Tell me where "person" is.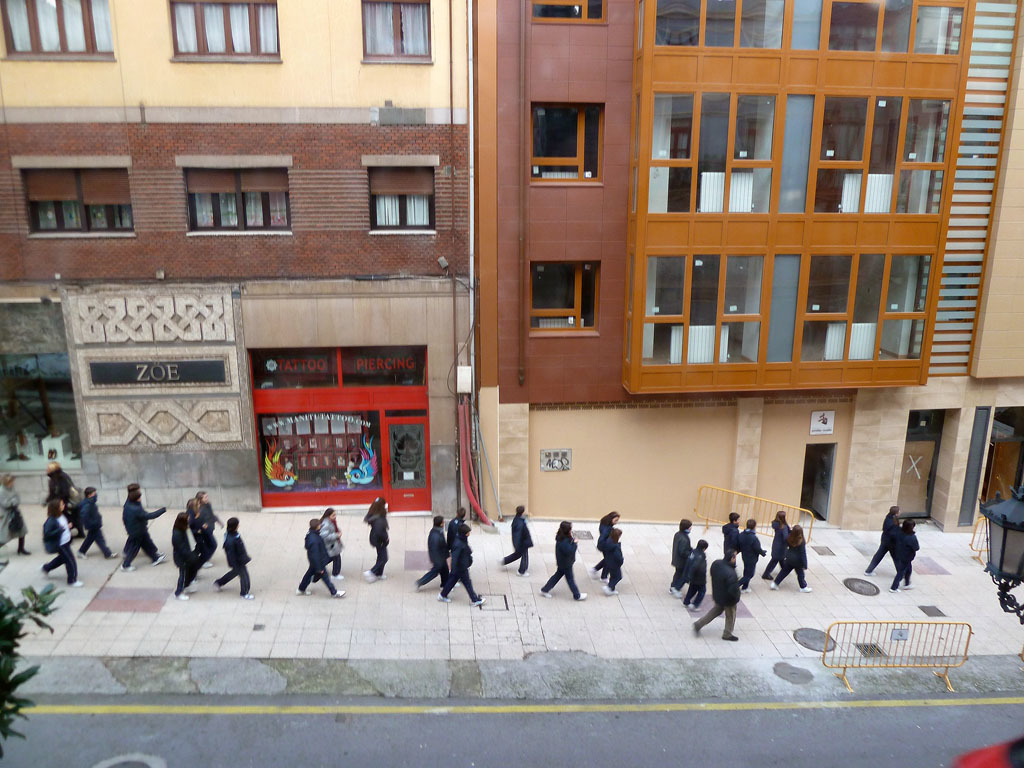
"person" is at {"x1": 496, "y1": 502, "x2": 533, "y2": 576}.
